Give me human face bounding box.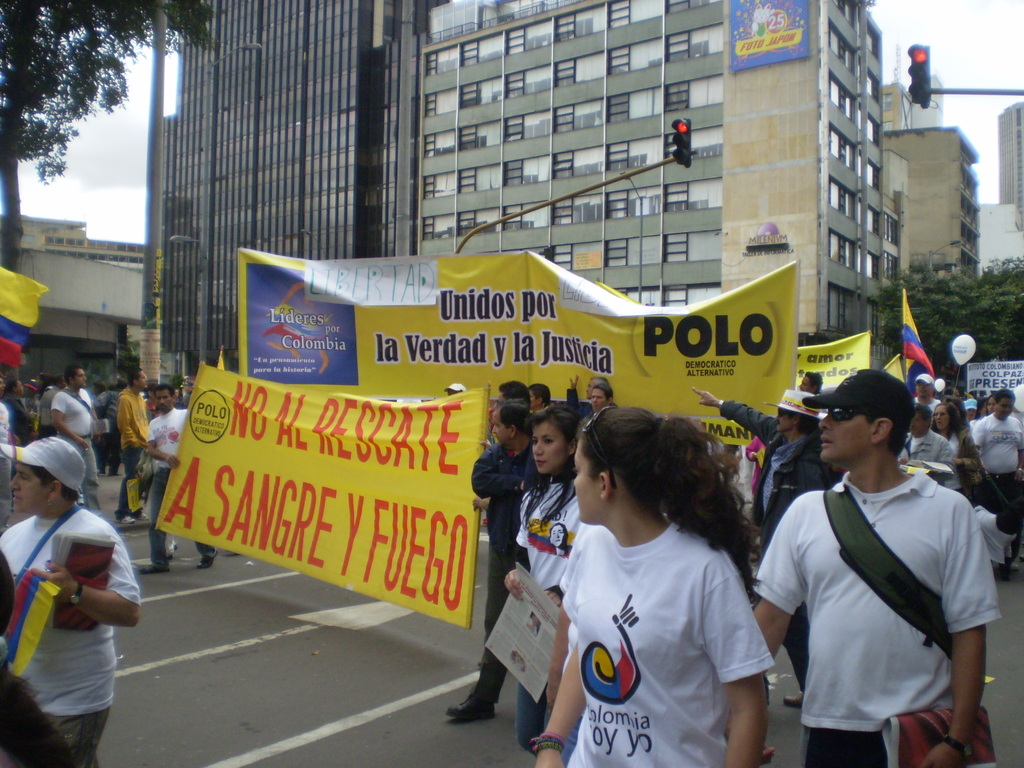
[left=572, top=441, right=602, bottom=525].
